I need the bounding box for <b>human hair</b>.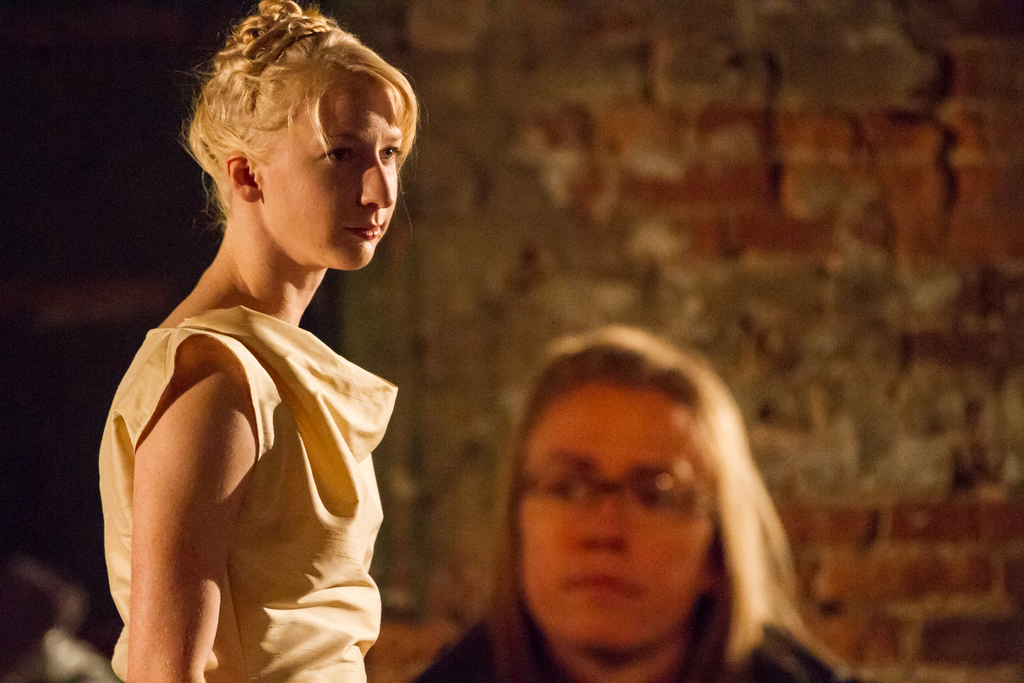
Here it is: 481,342,842,682.
